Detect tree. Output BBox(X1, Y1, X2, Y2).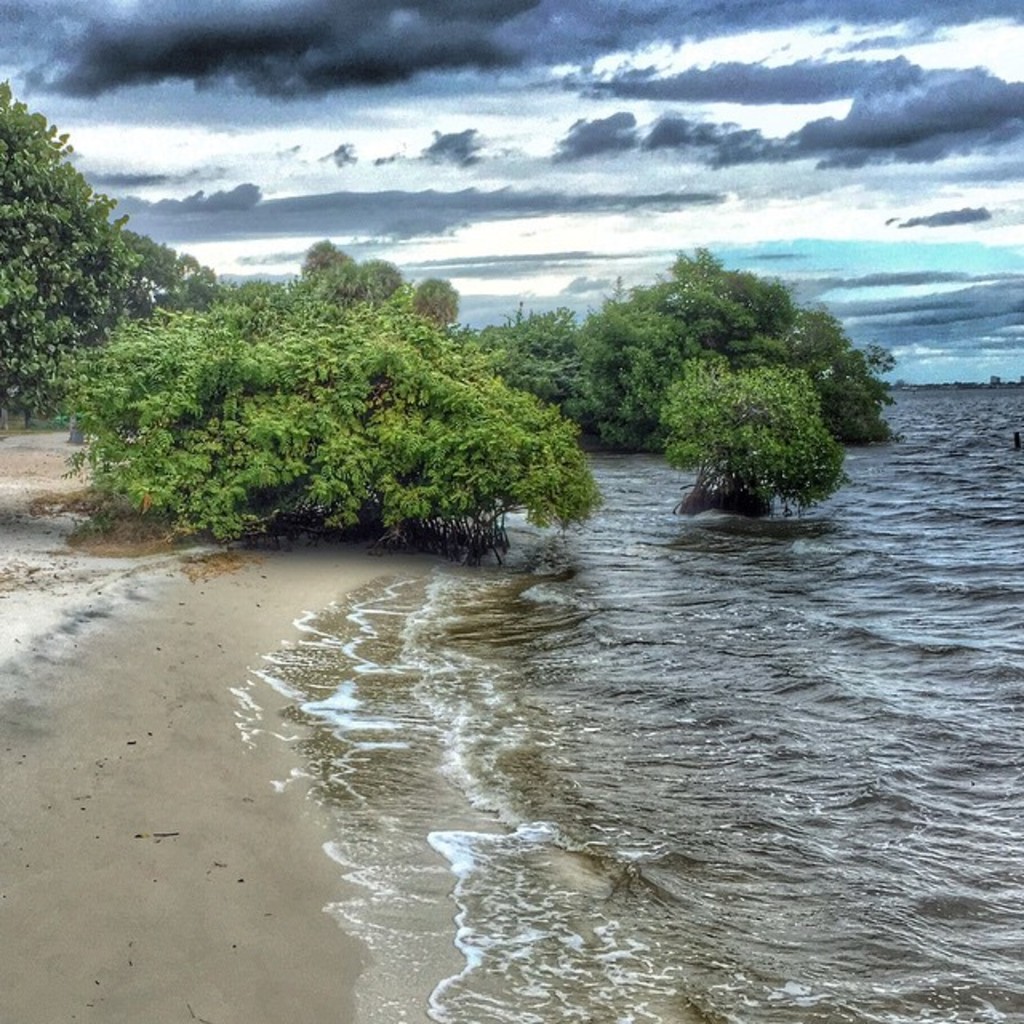
BBox(659, 355, 853, 518).
